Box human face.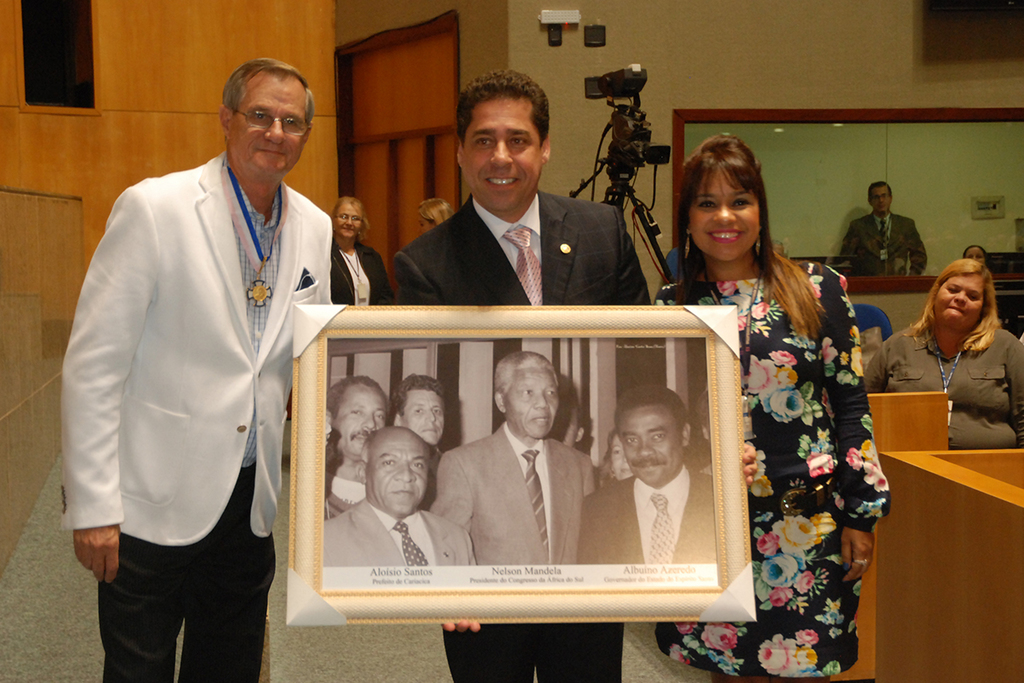
(left=927, top=272, right=989, bottom=330).
